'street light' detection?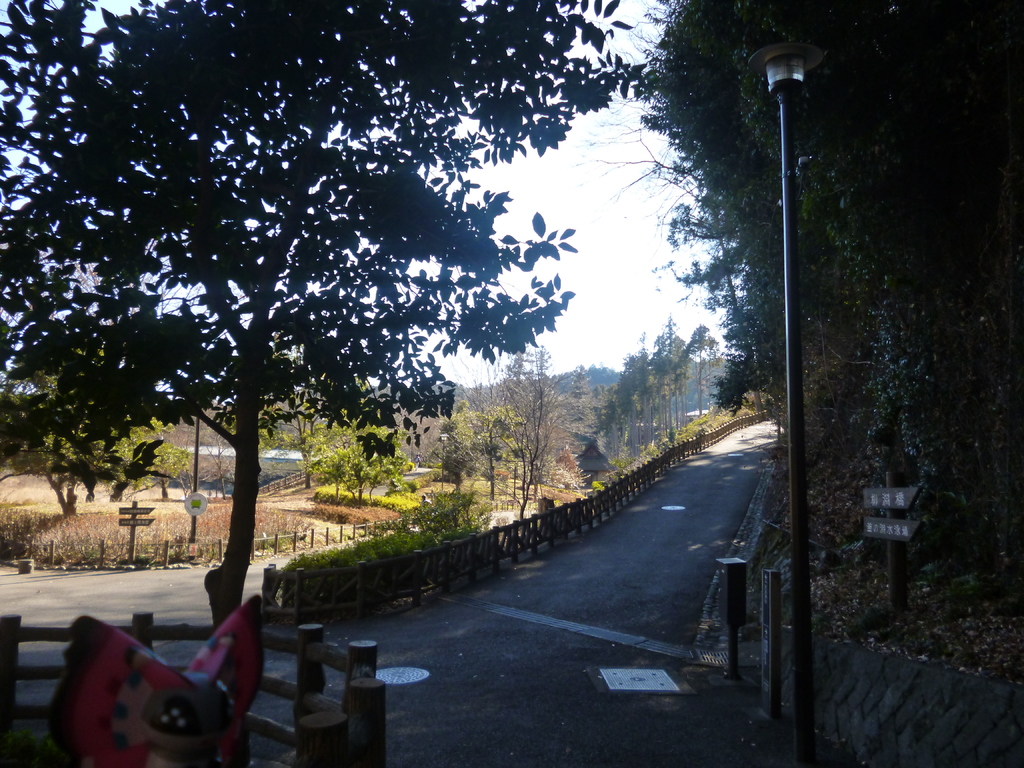
[710,28,877,627]
